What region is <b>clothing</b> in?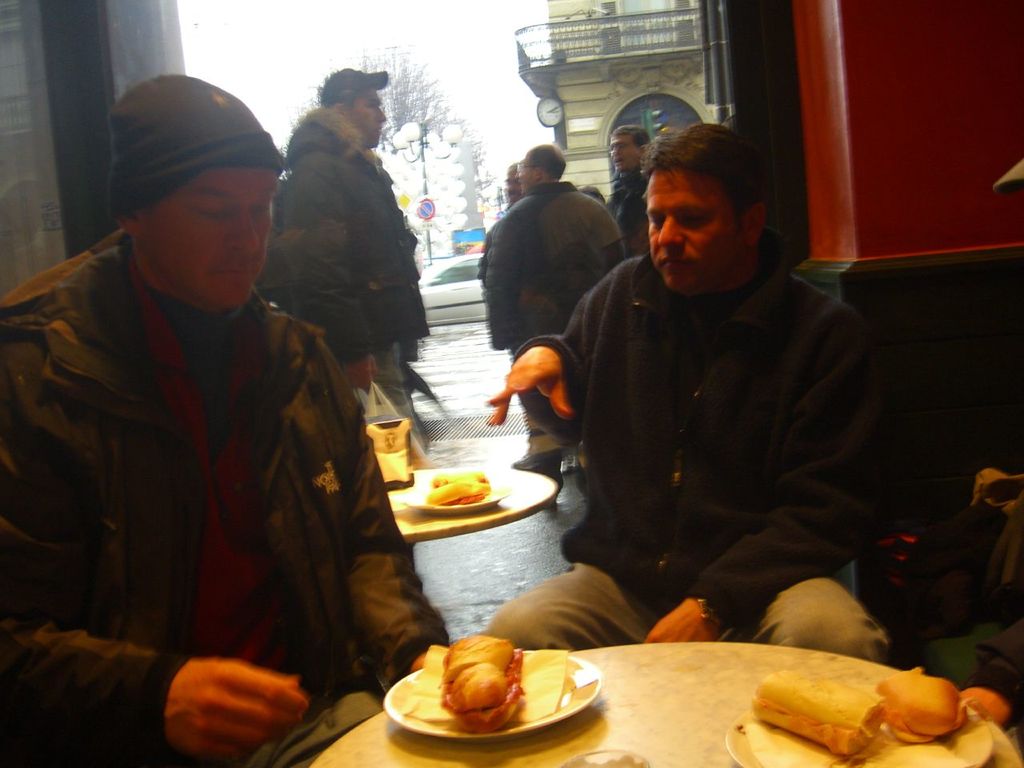
detection(483, 254, 892, 662).
